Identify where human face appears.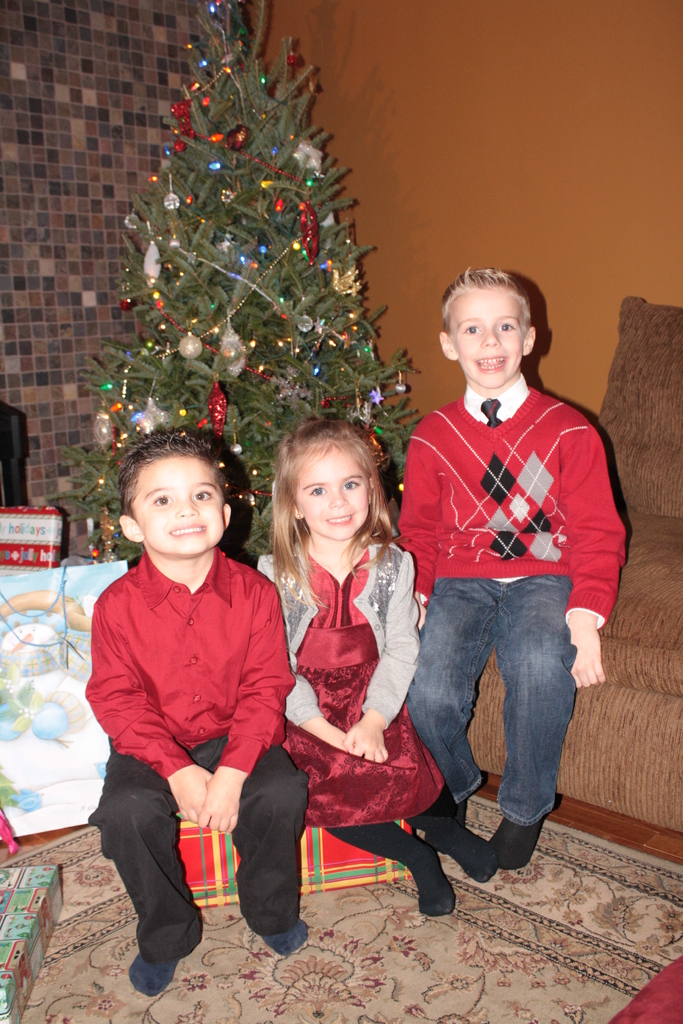
Appears at rect(295, 449, 370, 545).
